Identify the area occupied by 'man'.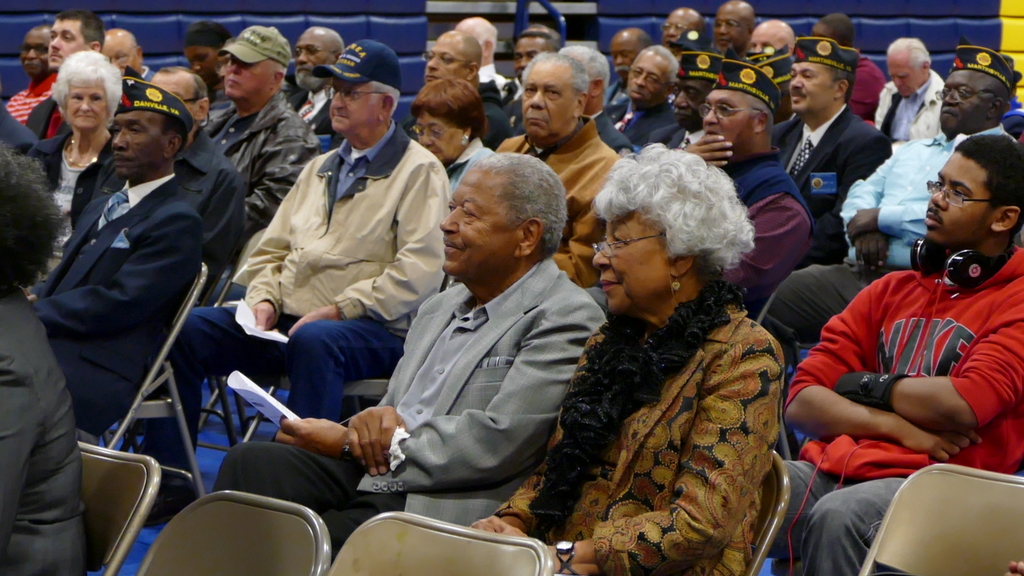
Area: box(496, 43, 639, 287).
